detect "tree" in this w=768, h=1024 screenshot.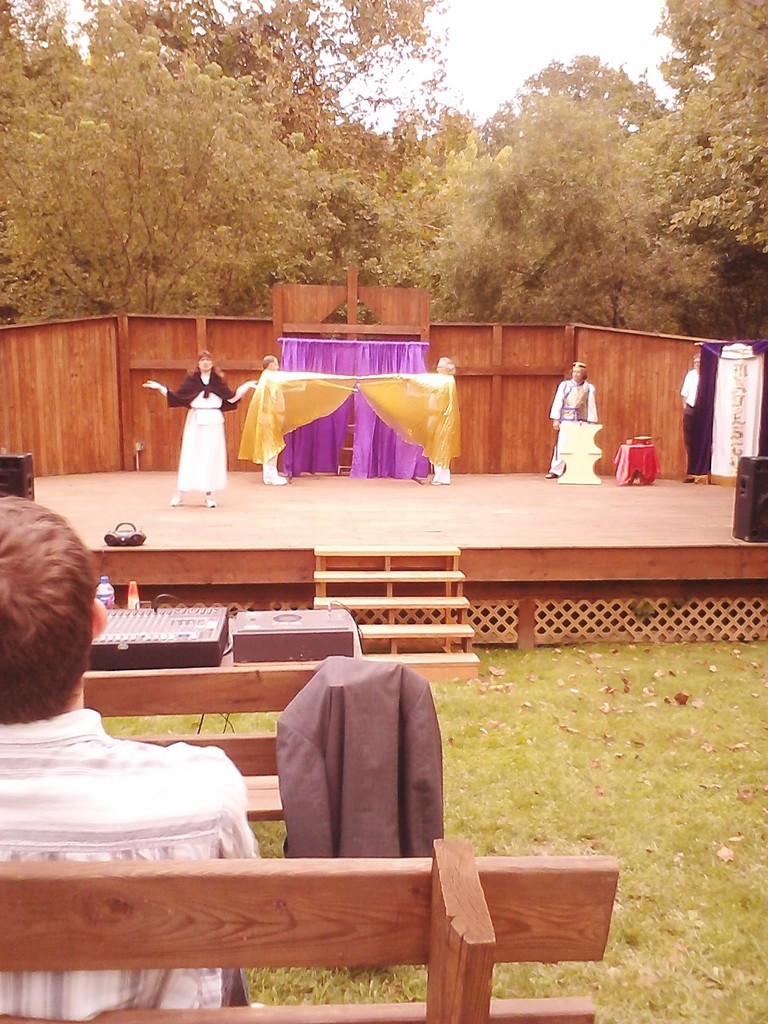
Detection: box=[621, 0, 767, 351].
